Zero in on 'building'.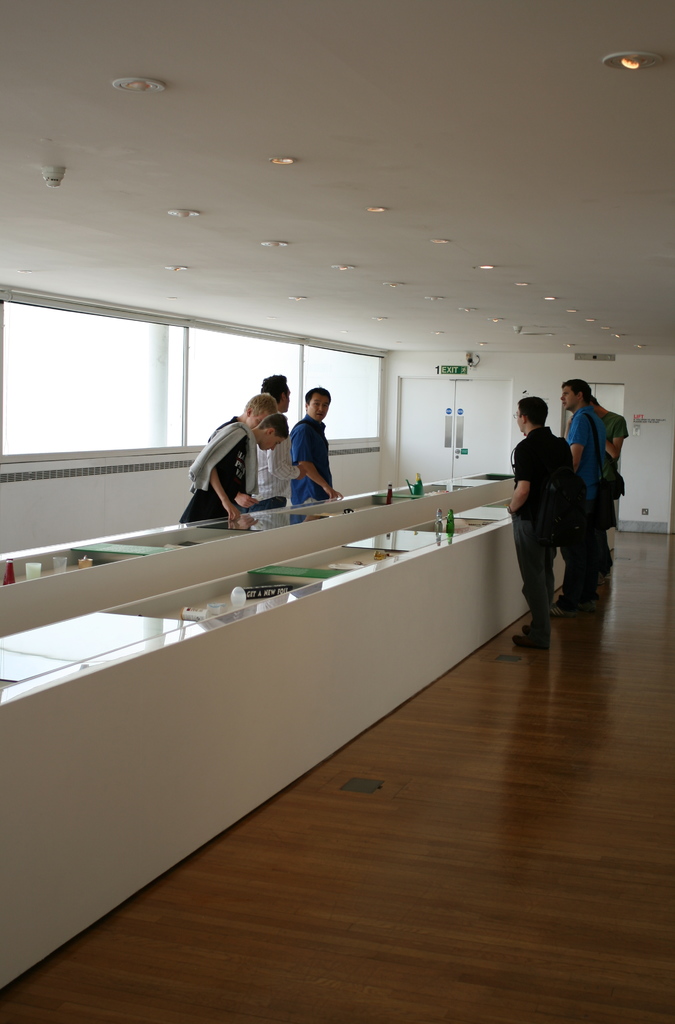
Zeroed in: <box>0,0,674,1023</box>.
